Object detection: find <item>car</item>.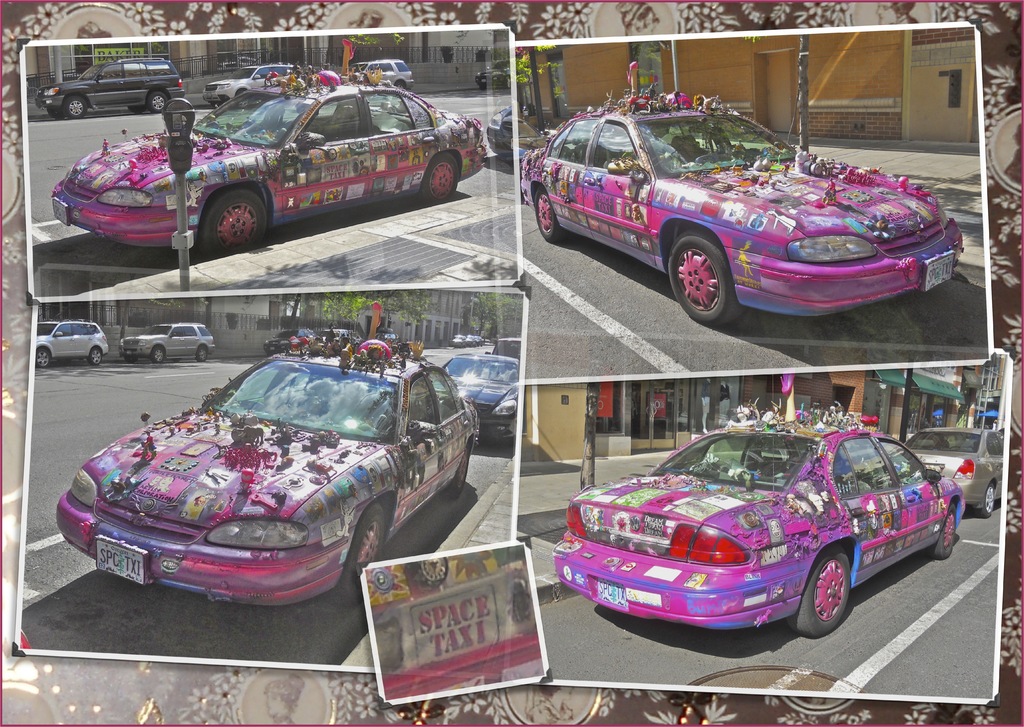
(486,106,511,162).
